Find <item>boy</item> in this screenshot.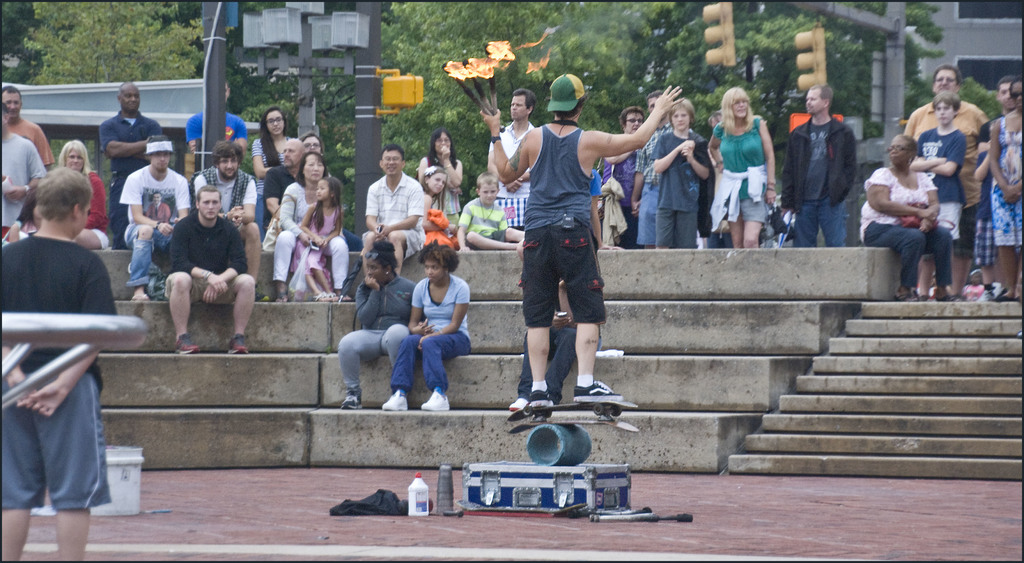
The bounding box for <item>boy</item> is select_region(911, 92, 964, 301).
